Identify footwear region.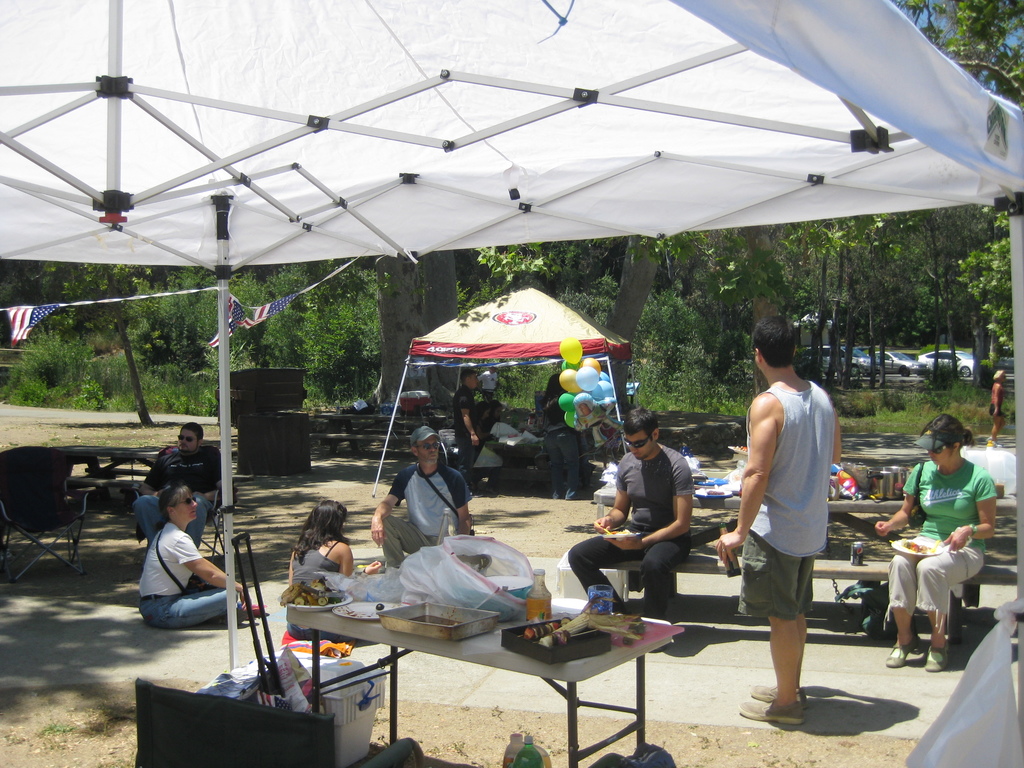
Region: select_region(925, 643, 953, 671).
